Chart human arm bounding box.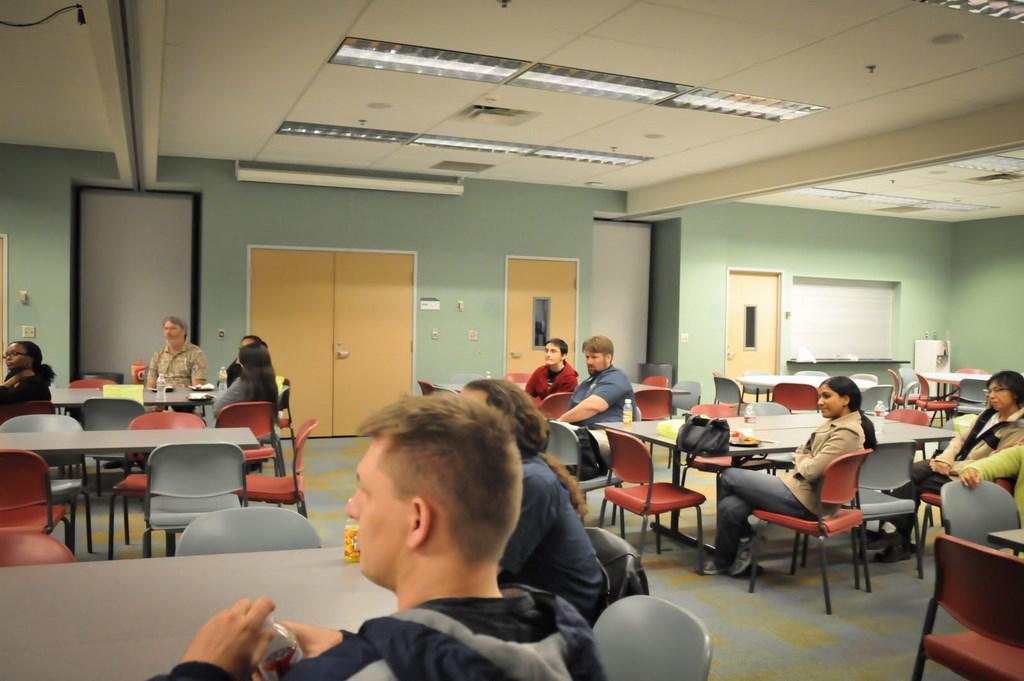
Charted: <box>158,588,401,680</box>.
